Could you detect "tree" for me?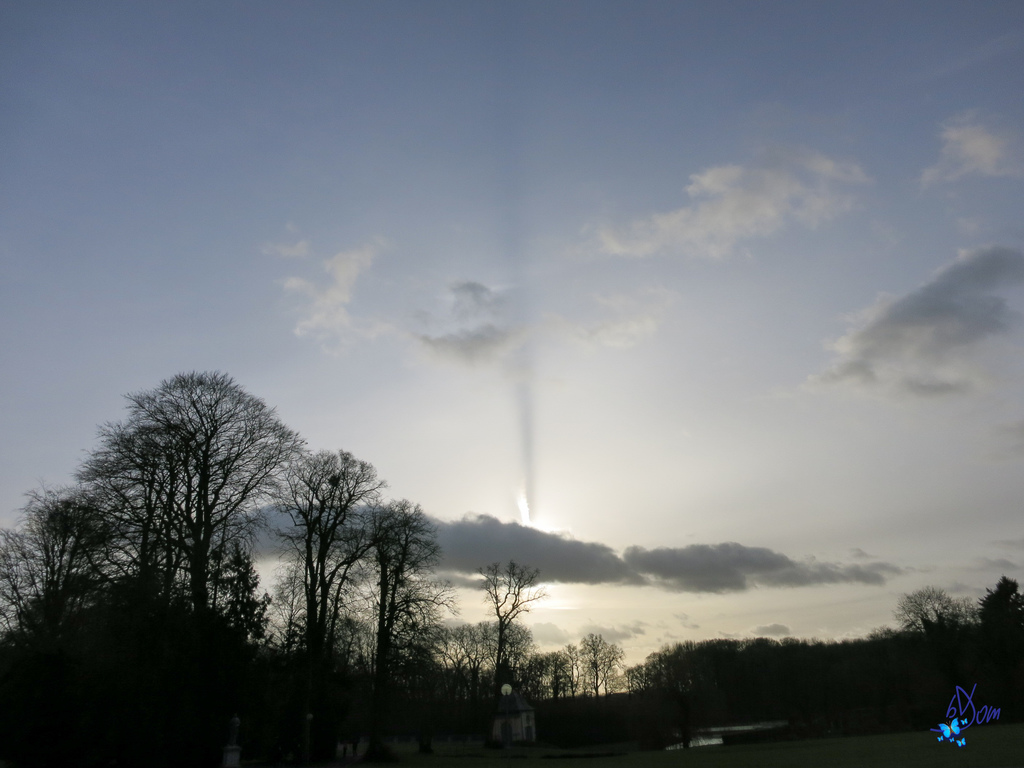
Detection result: (left=479, top=556, right=552, bottom=692).
